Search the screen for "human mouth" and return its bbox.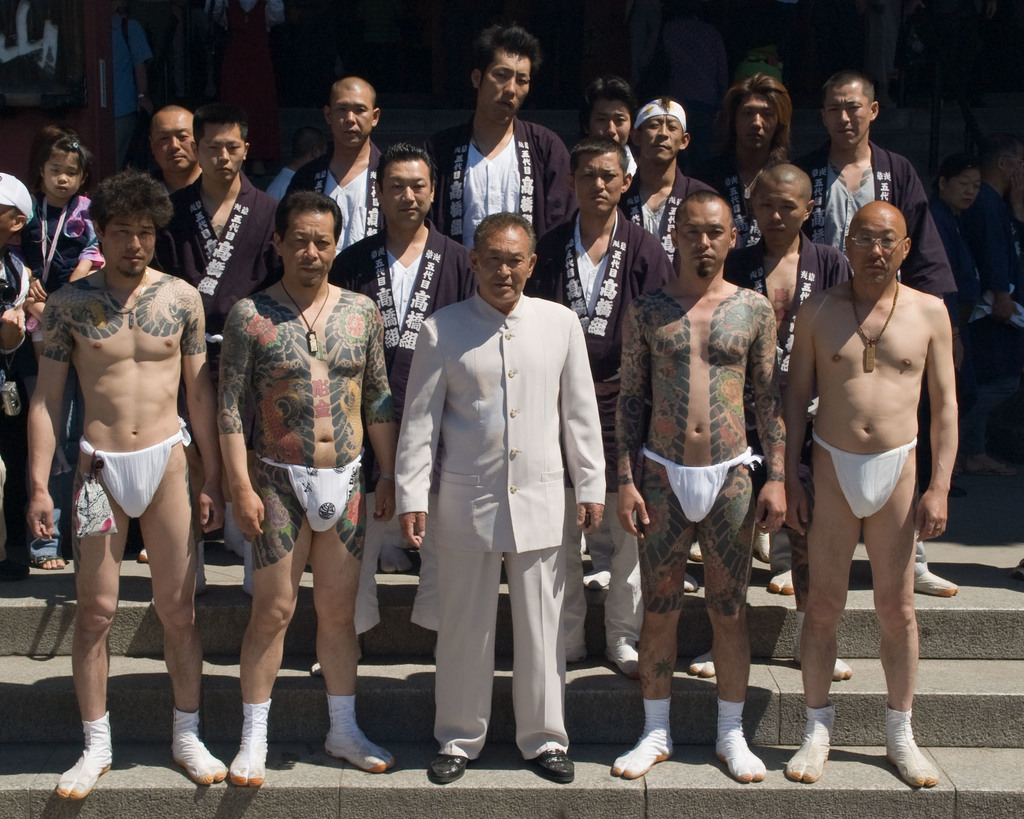
Found: {"x1": 695, "y1": 254, "x2": 715, "y2": 259}.
